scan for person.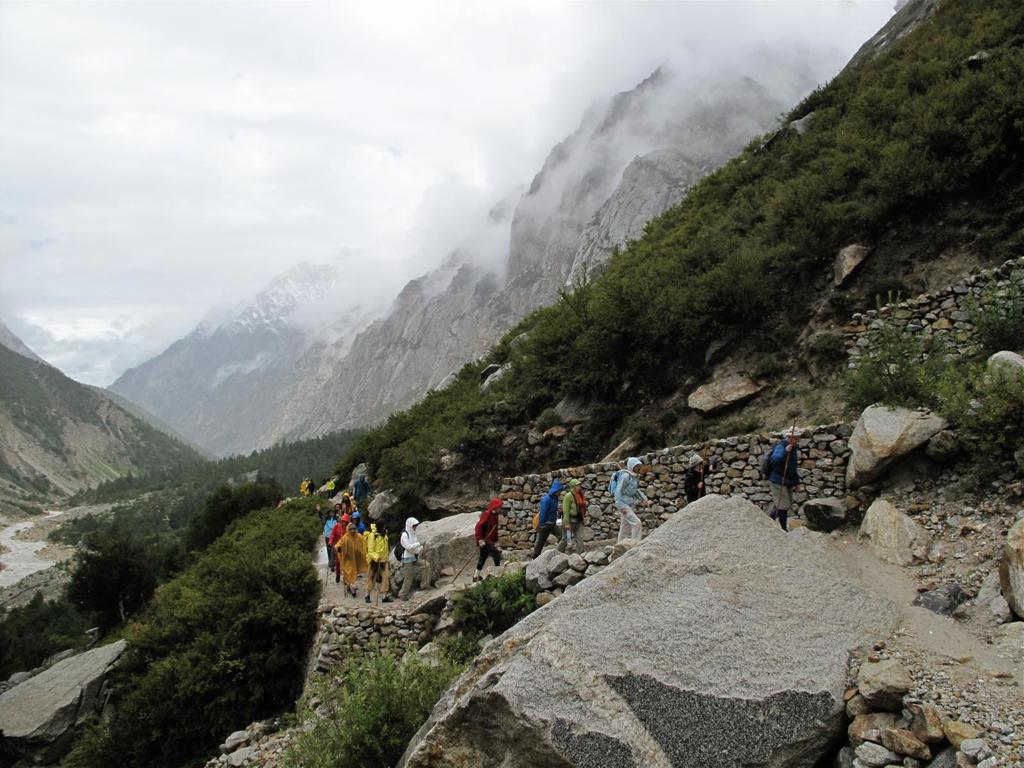
Scan result: box(361, 517, 398, 603).
